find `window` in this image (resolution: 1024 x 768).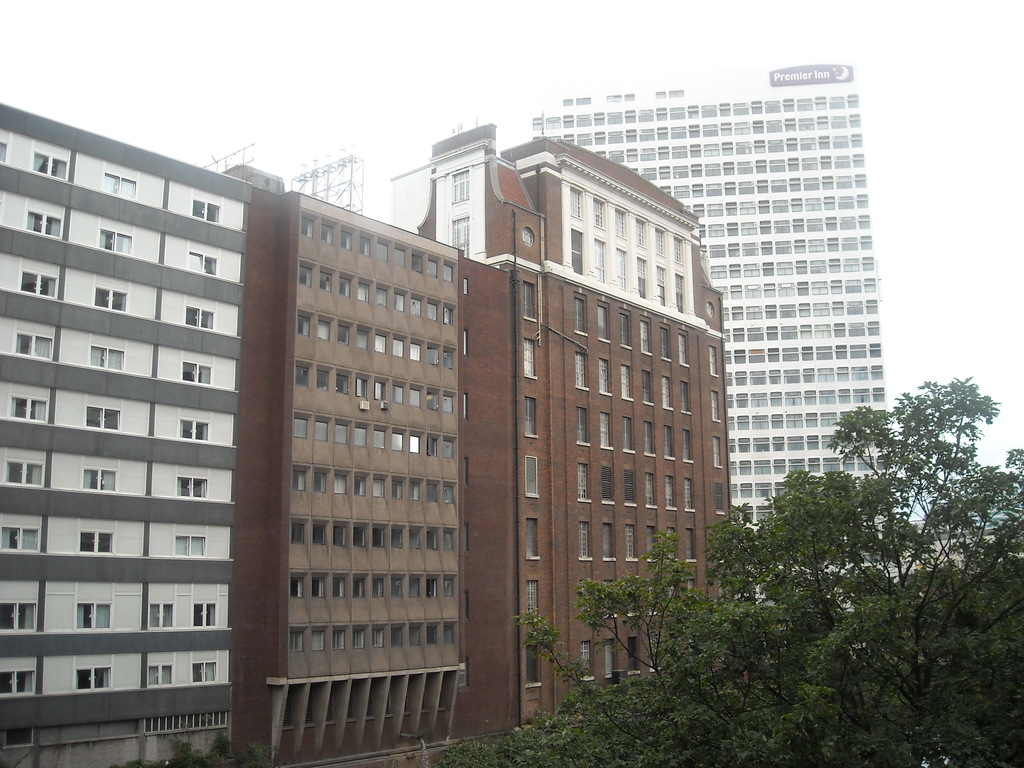
[189, 254, 219, 274].
